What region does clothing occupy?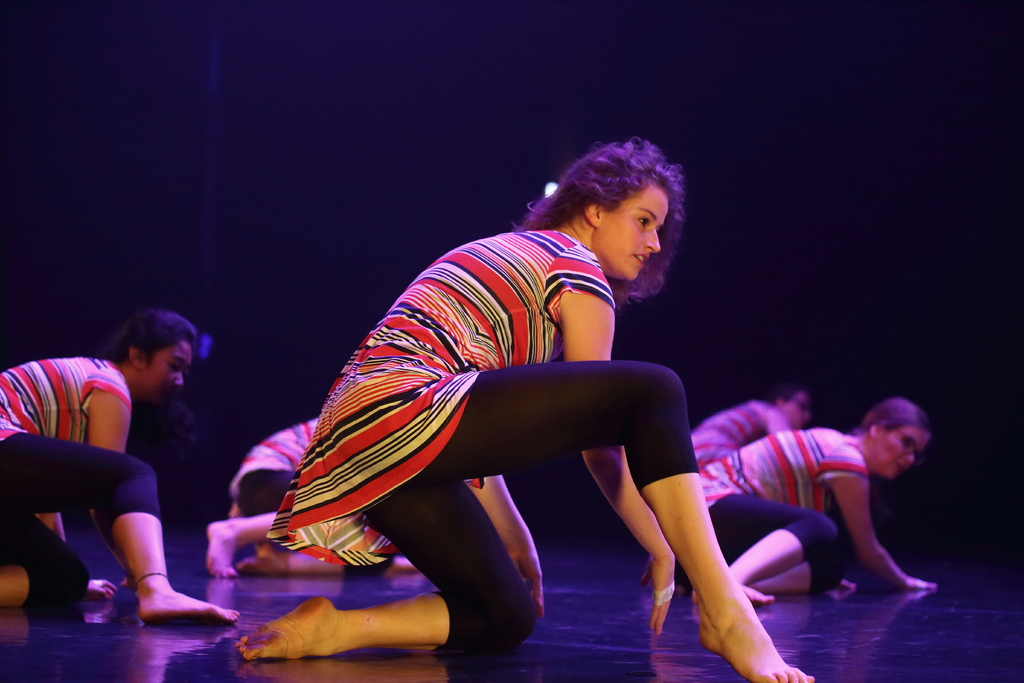
[x1=689, y1=404, x2=790, y2=468].
